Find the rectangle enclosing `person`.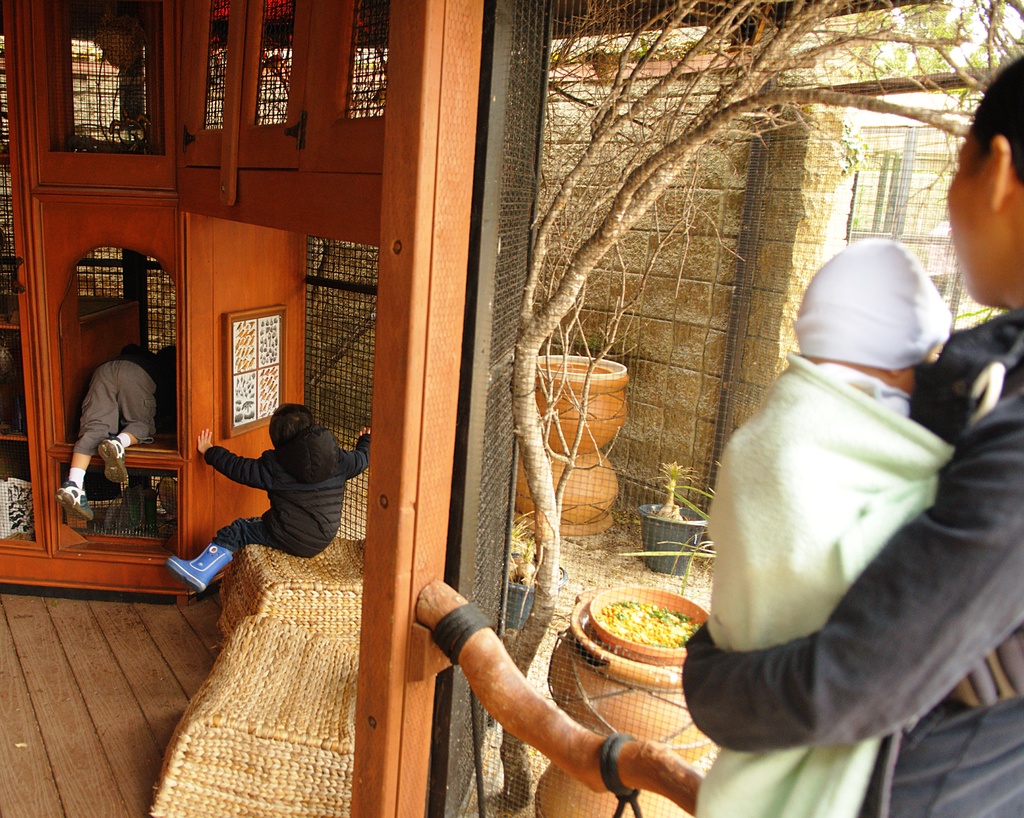
box(167, 402, 375, 596).
